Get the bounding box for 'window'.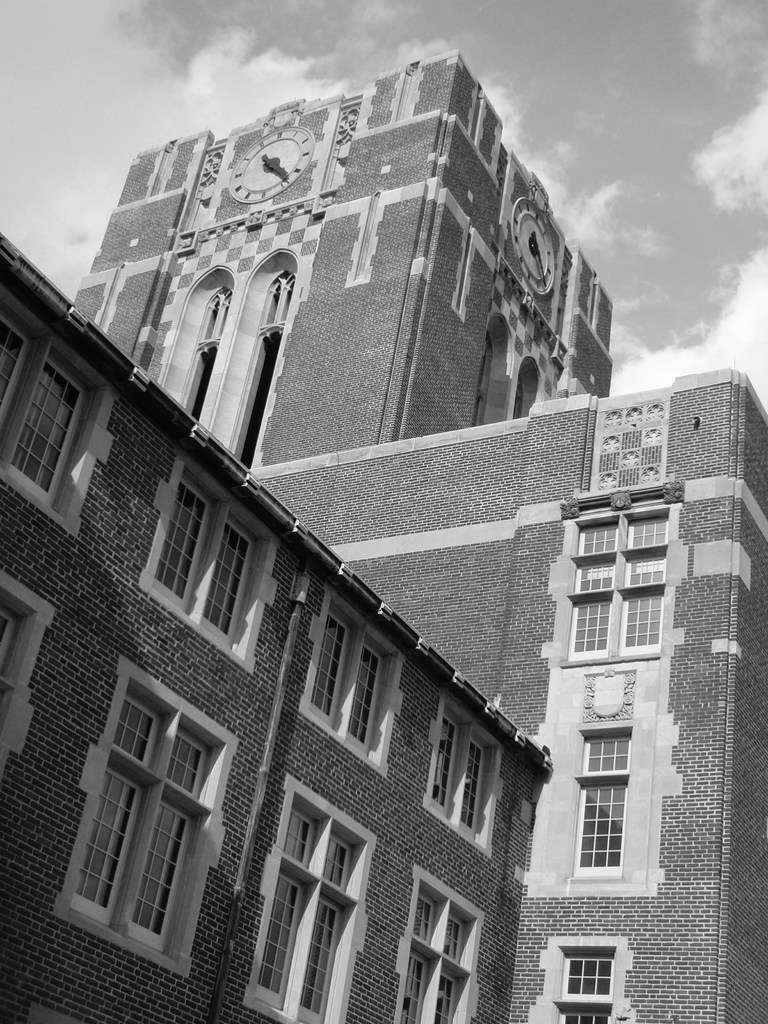
(153,264,244,427).
